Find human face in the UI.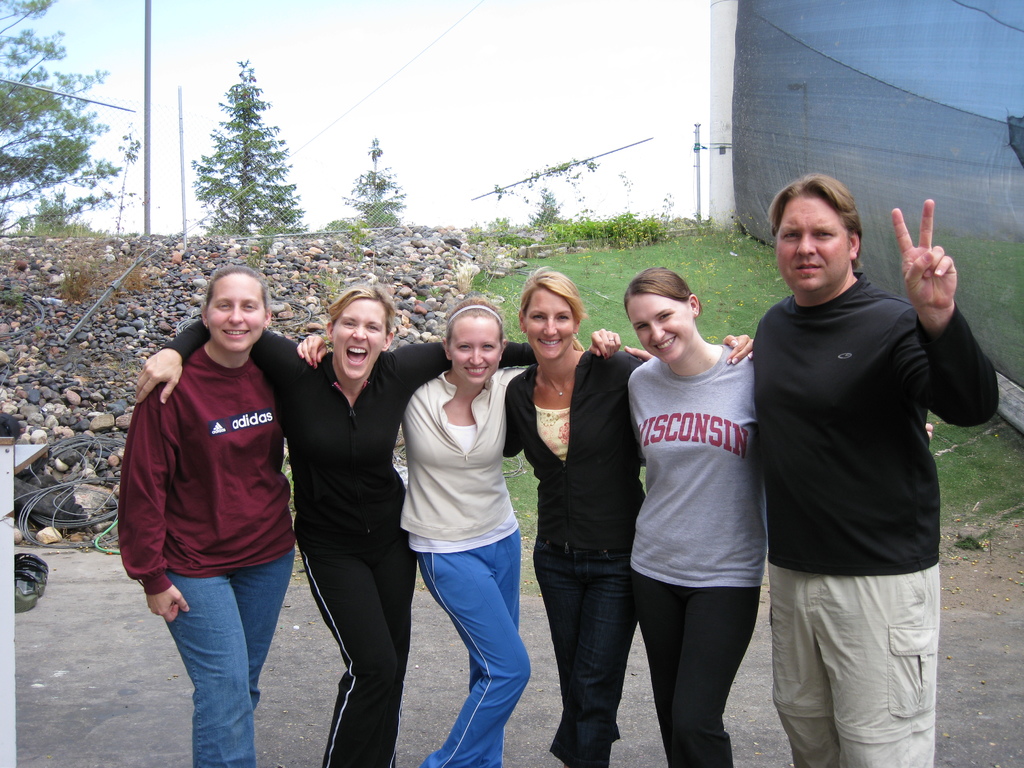
UI element at l=525, t=284, r=579, b=358.
